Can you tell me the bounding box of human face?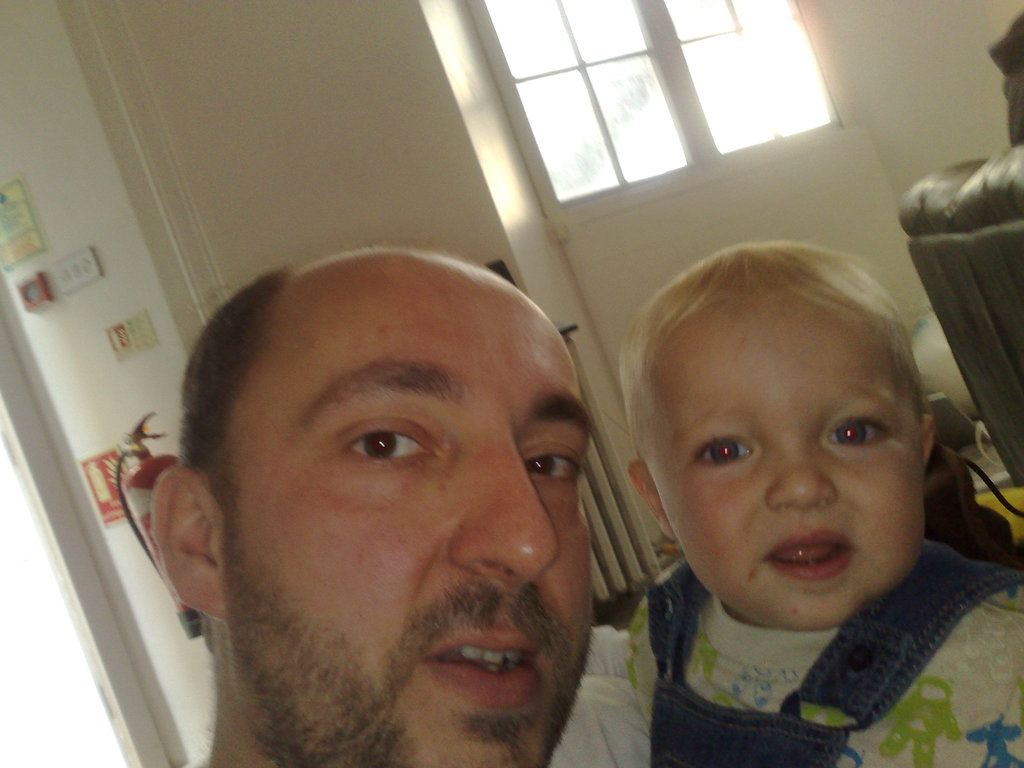
<box>227,256,596,767</box>.
